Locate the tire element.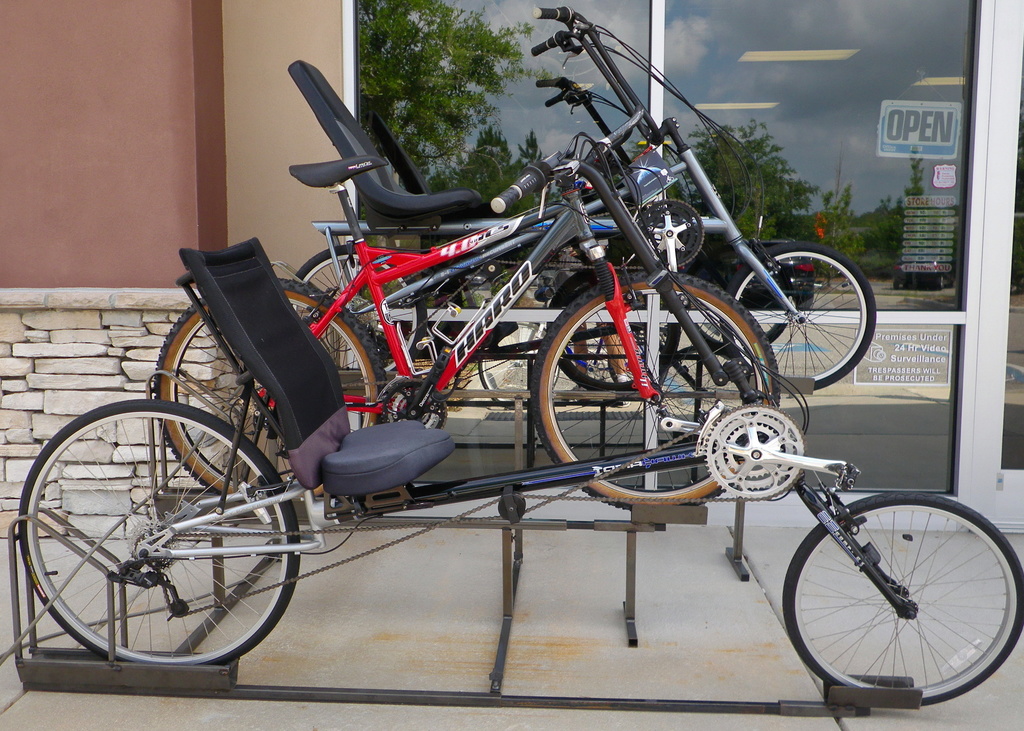
Element bbox: 532/271/780/511.
